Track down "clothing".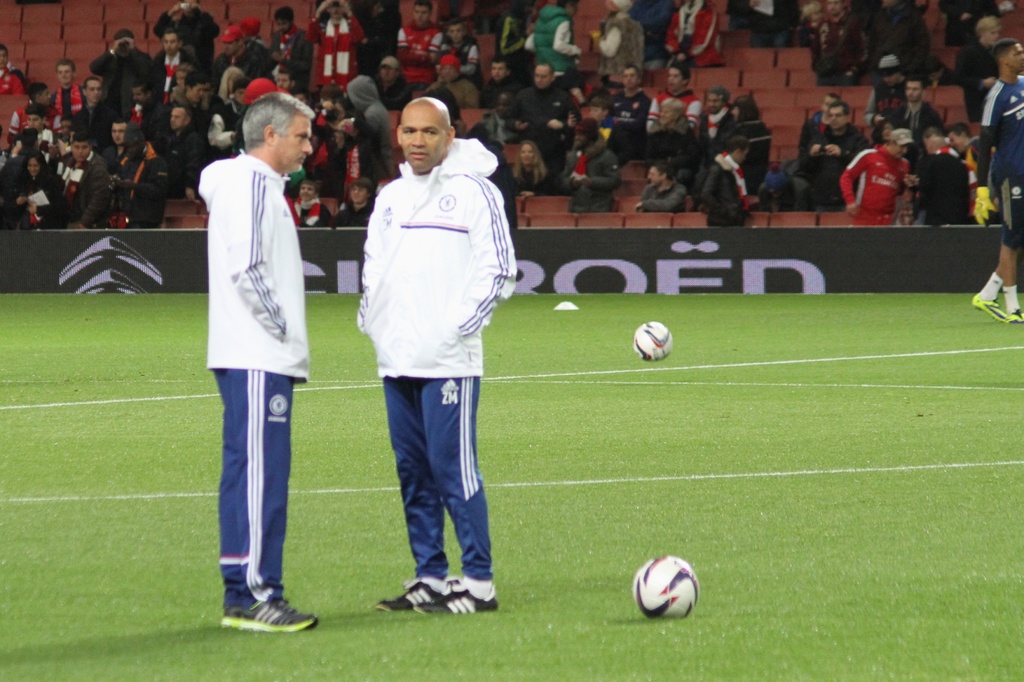
Tracked to (518, 84, 567, 189).
